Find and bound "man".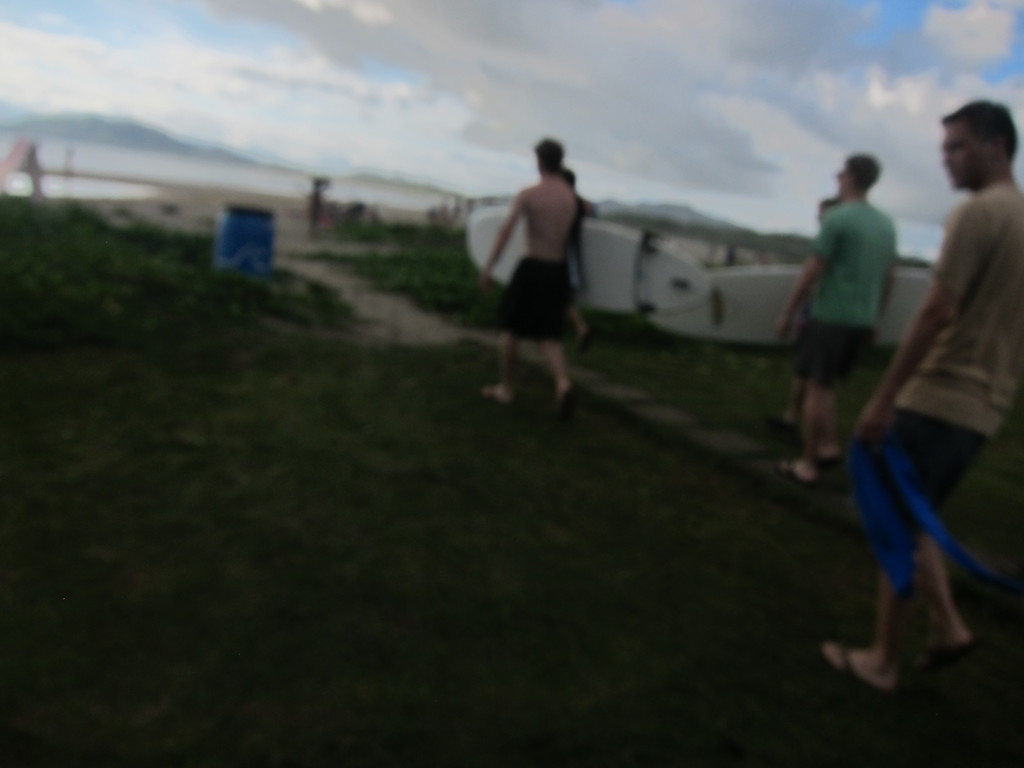
Bound: x1=776, y1=154, x2=897, y2=483.
